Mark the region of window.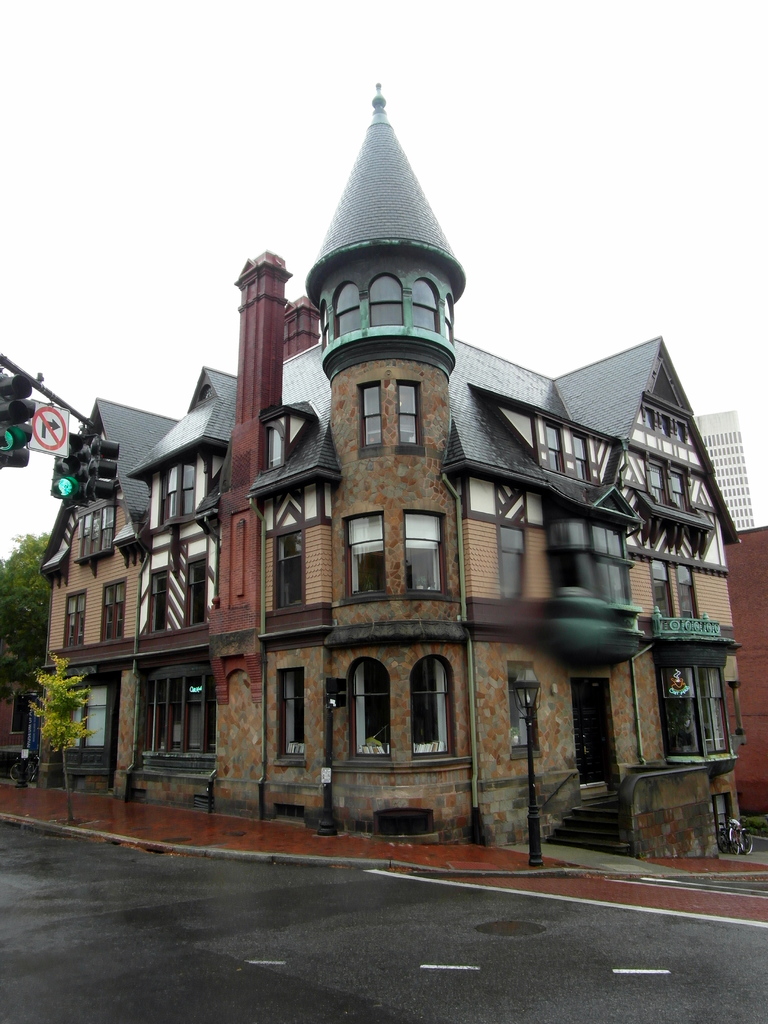
Region: 278:669:305:758.
